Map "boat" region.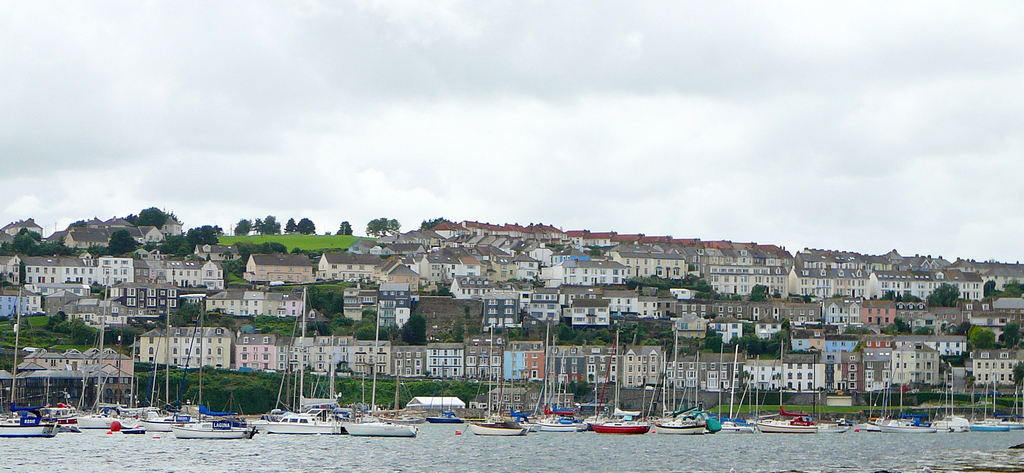
Mapped to bbox=[243, 408, 351, 436].
